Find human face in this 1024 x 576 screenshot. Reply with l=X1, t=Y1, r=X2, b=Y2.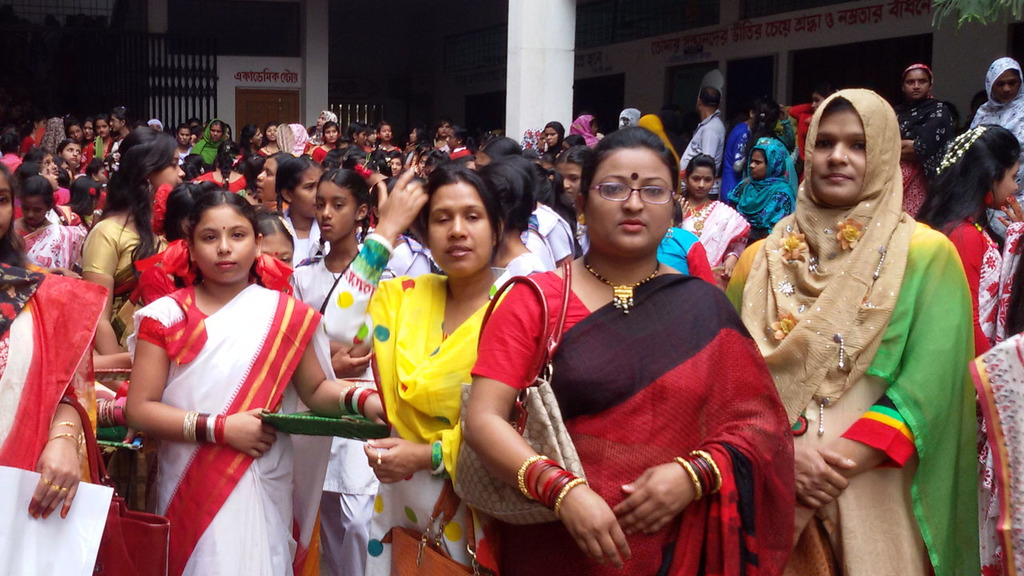
l=286, t=168, r=323, b=214.
